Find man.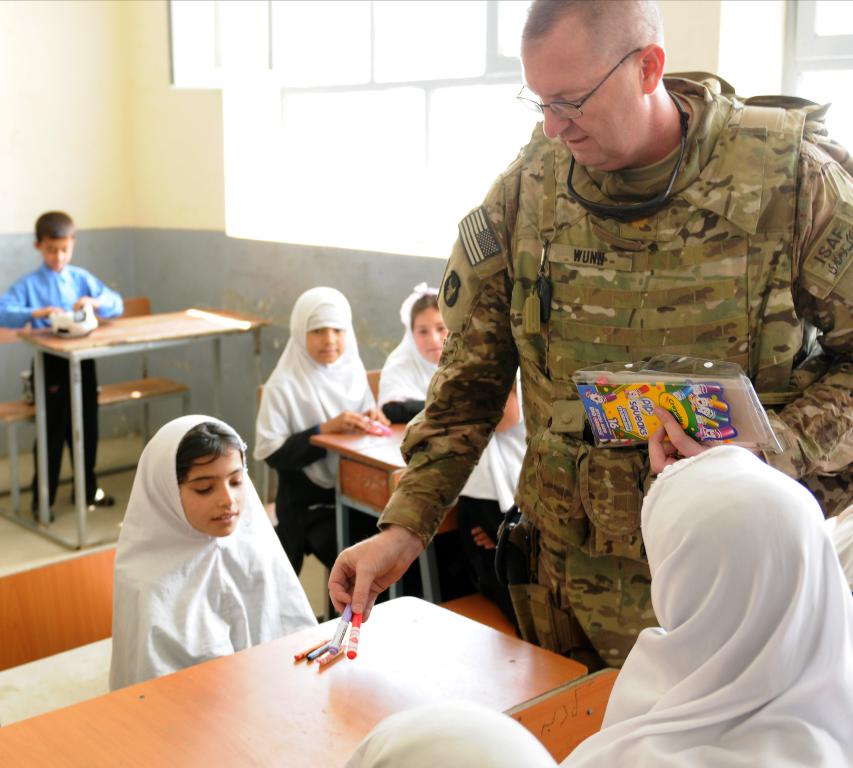
select_region(326, 0, 852, 663).
